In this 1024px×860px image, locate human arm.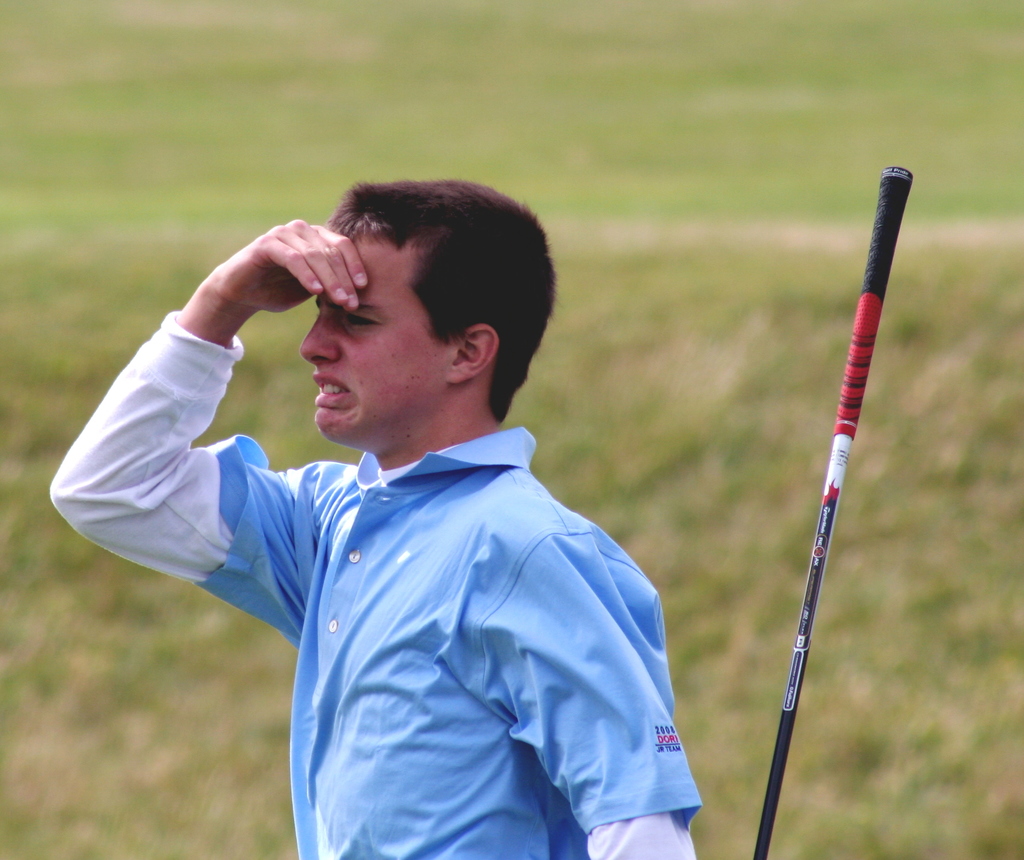
Bounding box: {"x1": 47, "y1": 216, "x2": 368, "y2": 631}.
